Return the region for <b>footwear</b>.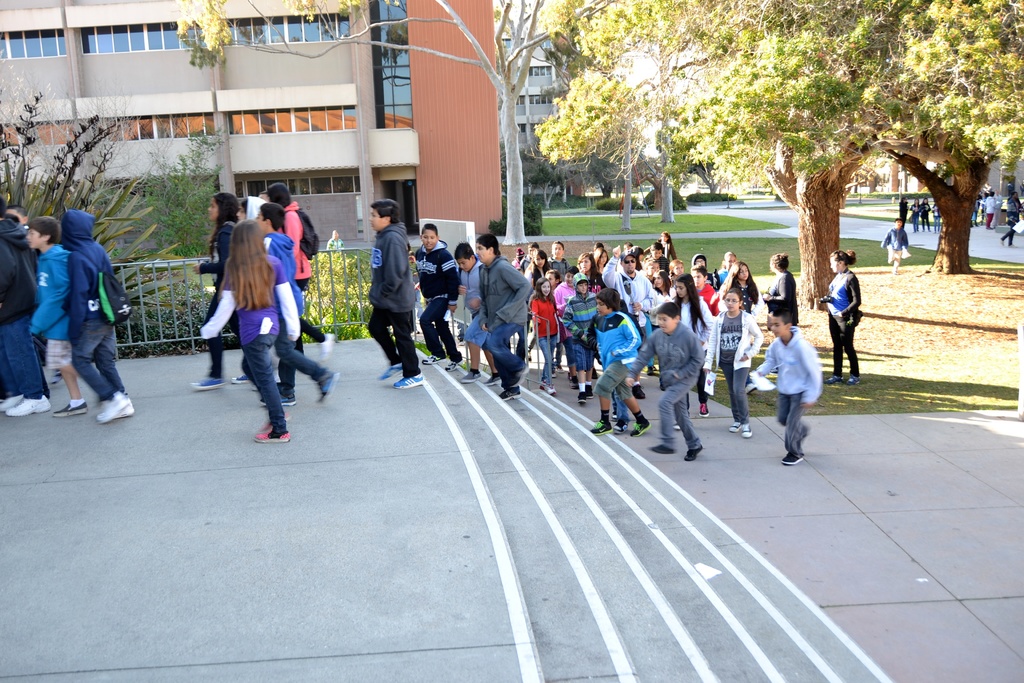
locate(647, 365, 657, 374).
